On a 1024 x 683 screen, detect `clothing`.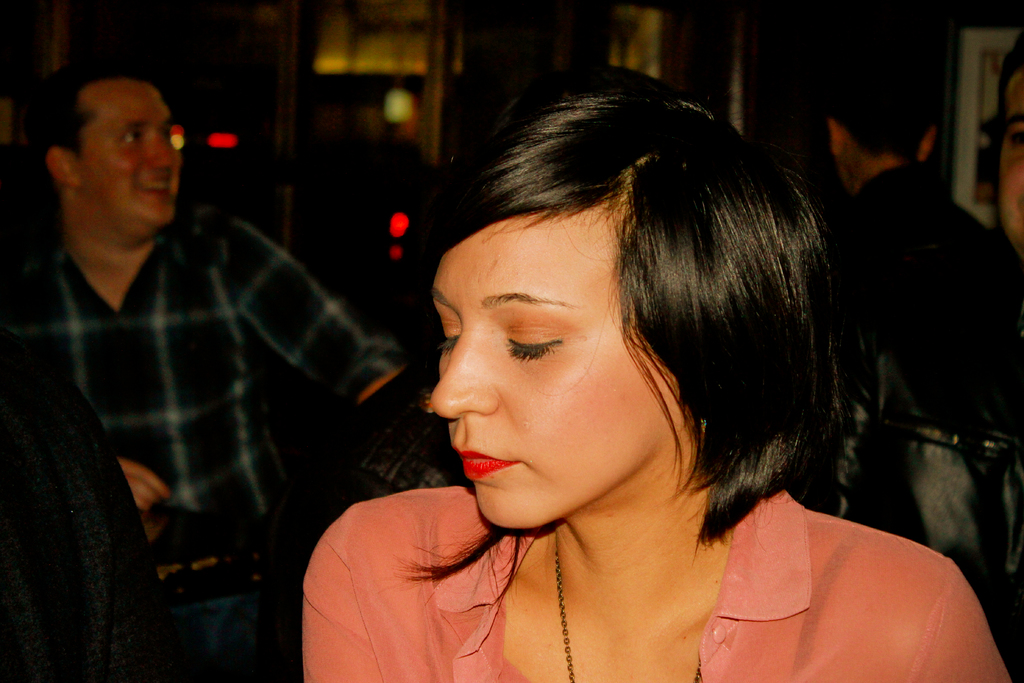
<box>0,124,357,638</box>.
